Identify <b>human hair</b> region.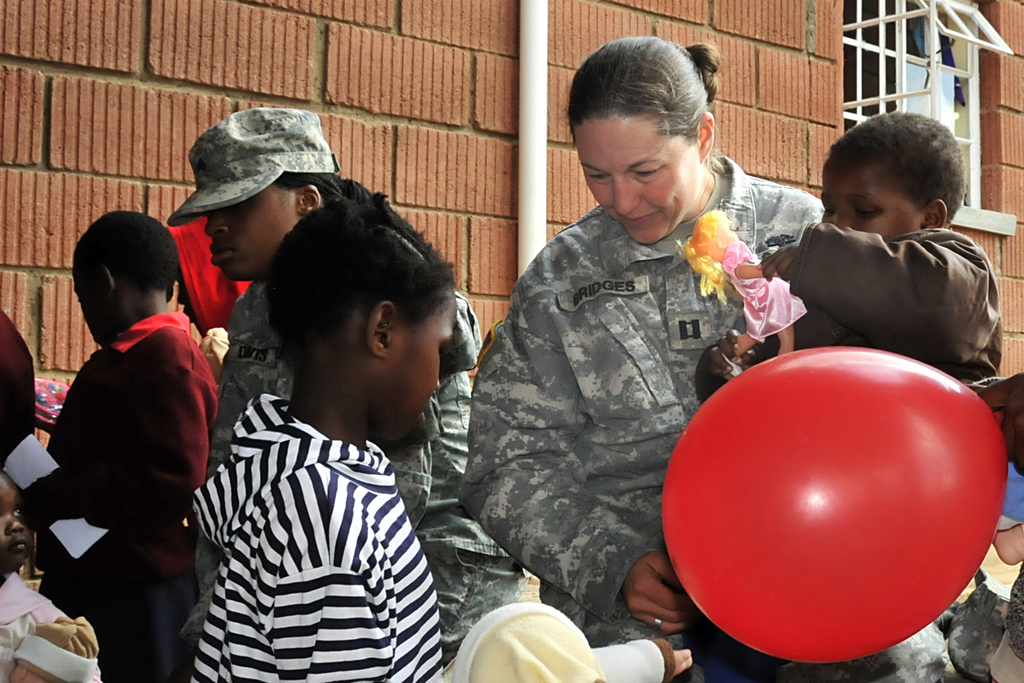
Region: region(274, 165, 383, 203).
